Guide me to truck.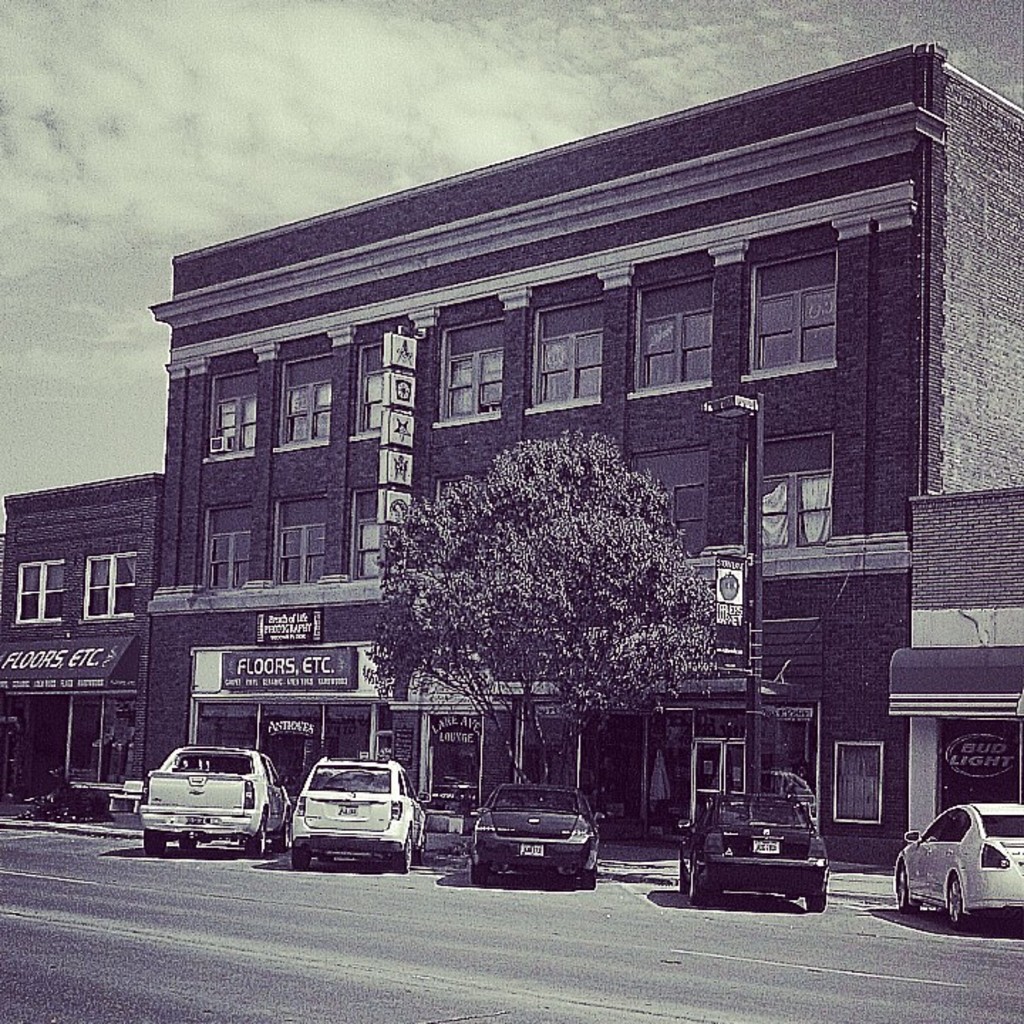
Guidance: <box>125,744,292,858</box>.
